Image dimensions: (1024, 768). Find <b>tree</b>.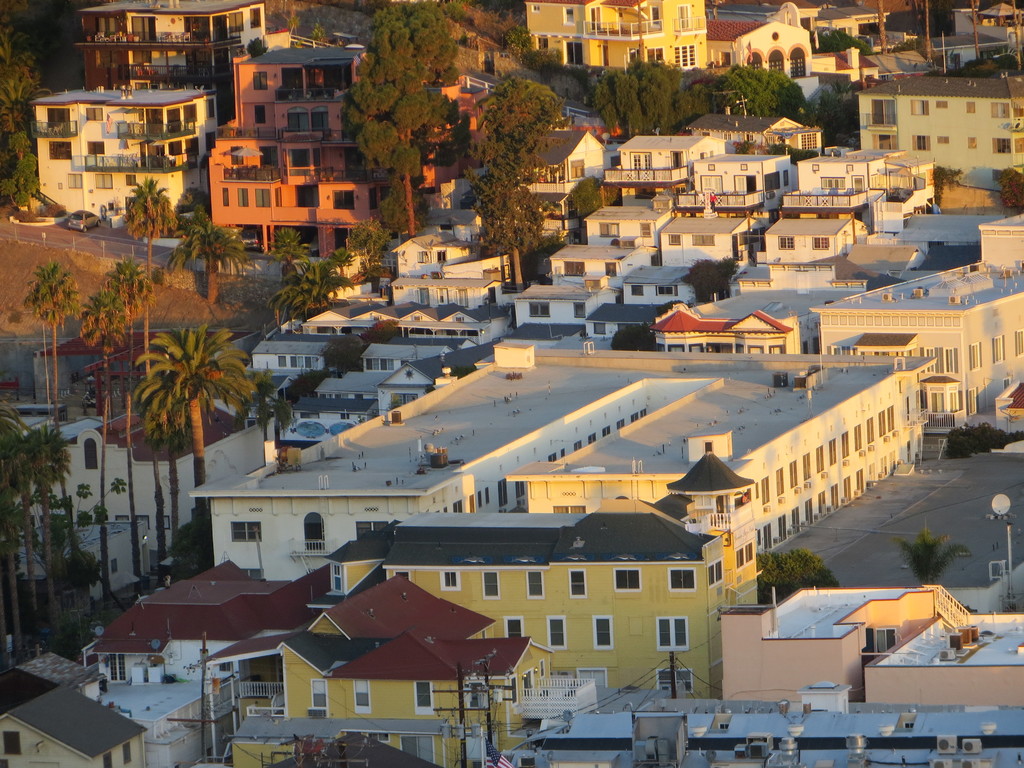
detection(122, 175, 178, 262).
